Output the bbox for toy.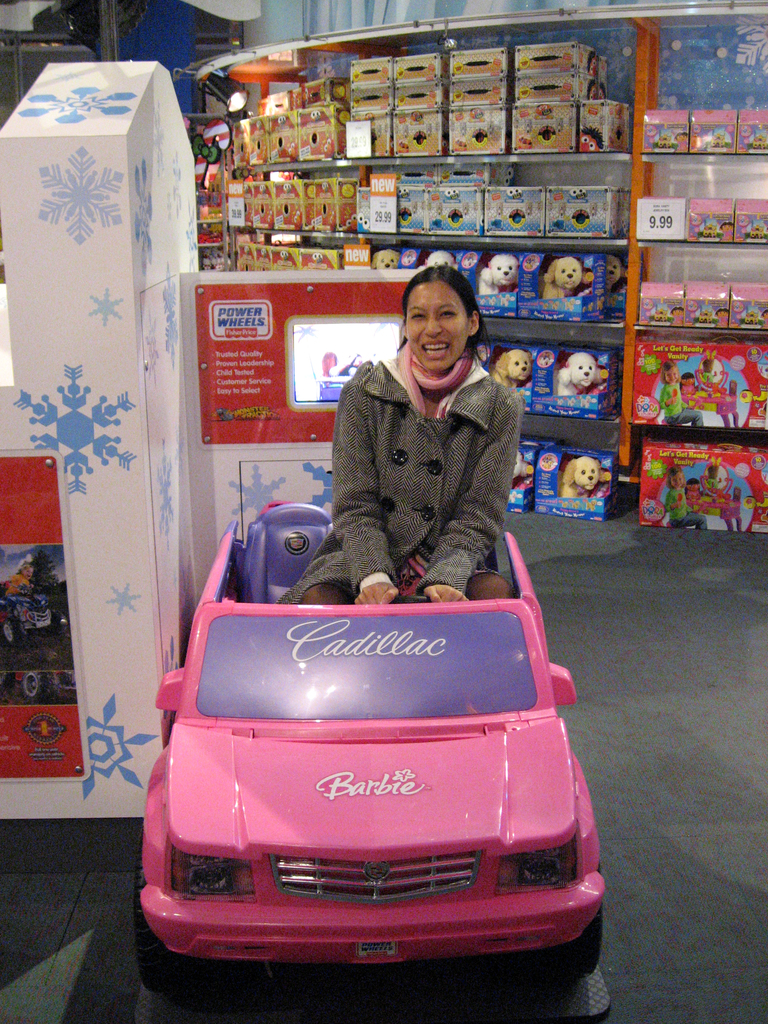
[690, 109, 737, 149].
